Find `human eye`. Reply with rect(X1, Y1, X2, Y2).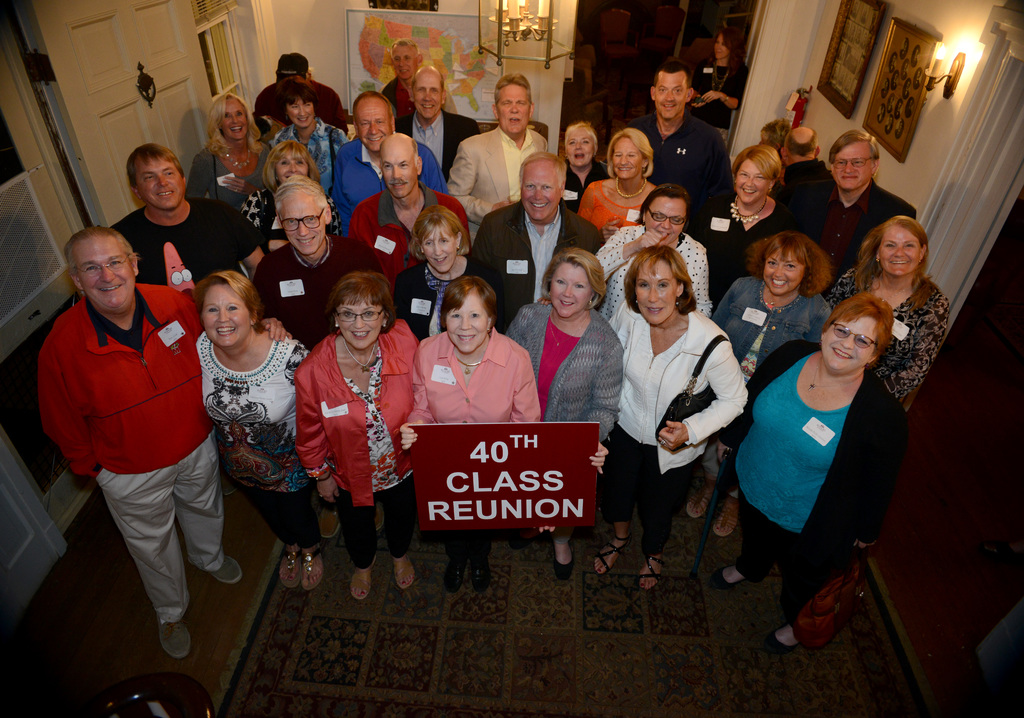
rect(905, 243, 916, 248).
